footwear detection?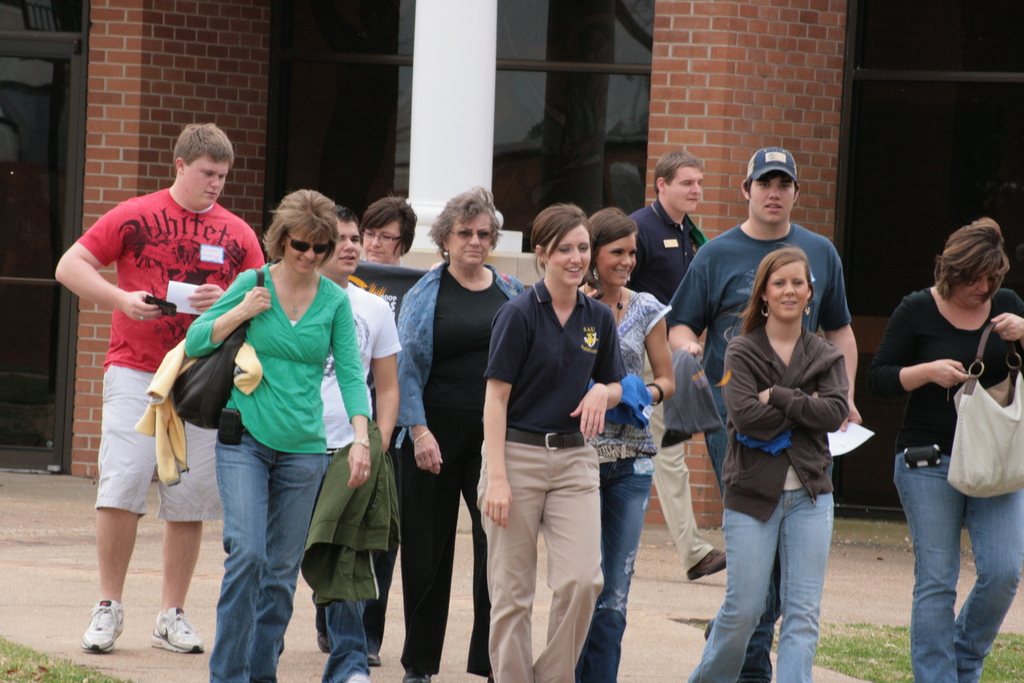
bbox(79, 596, 121, 656)
